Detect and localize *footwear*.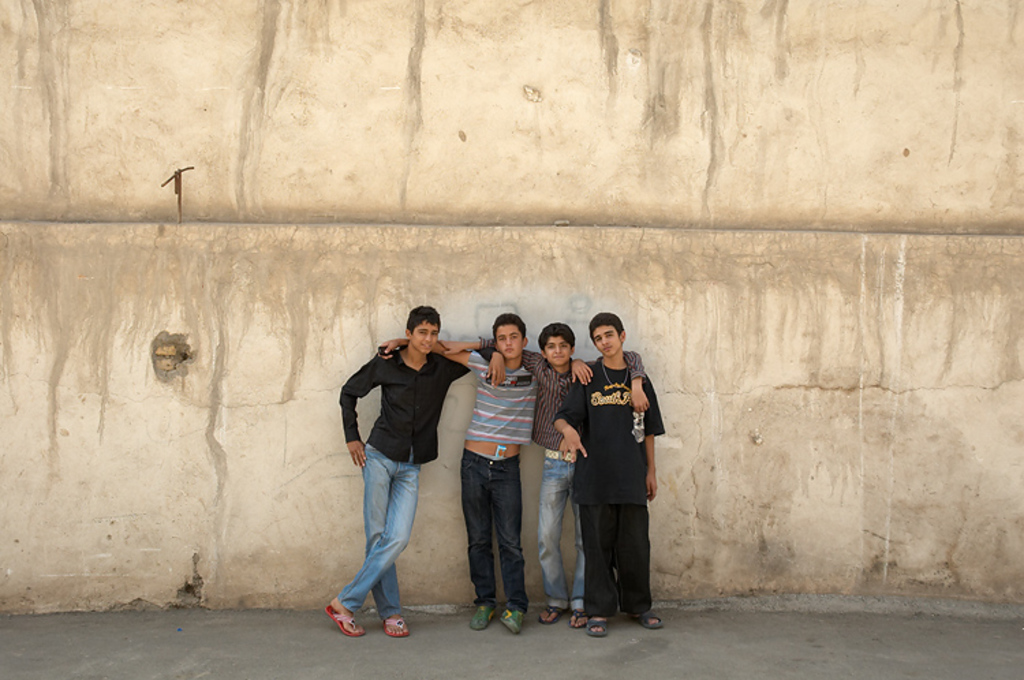
Localized at [left=466, top=604, right=501, bottom=634].
